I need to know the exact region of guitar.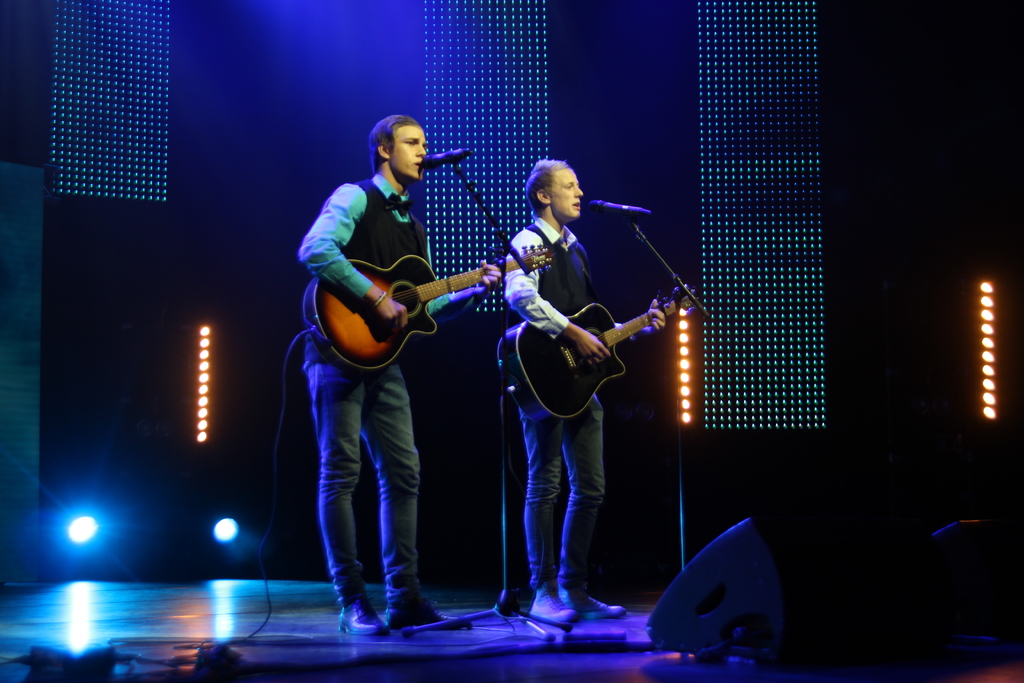
Region: locate(493, 288, 703, 438).
